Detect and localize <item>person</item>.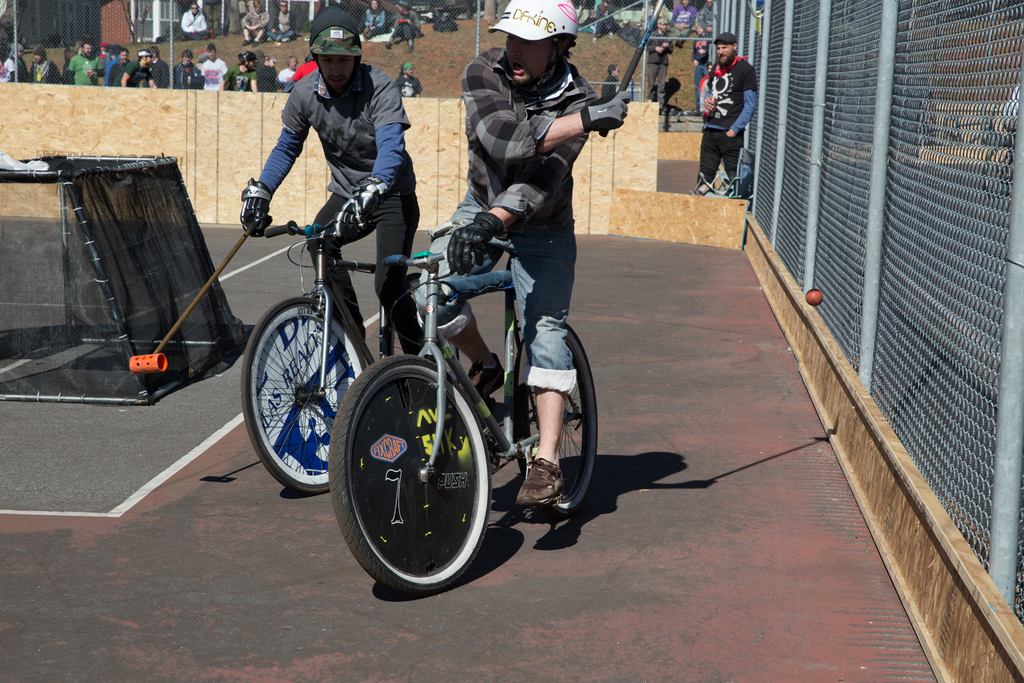
Localized at locate(694, 30, 755, 205).
